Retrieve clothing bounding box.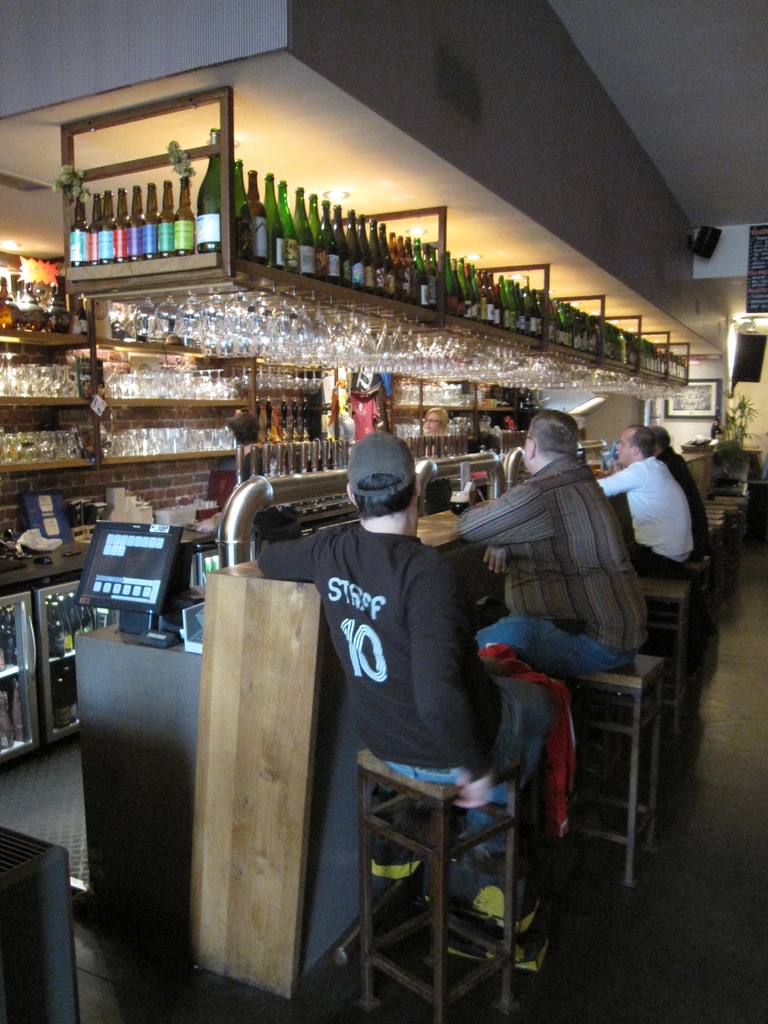
Bounding box: locate(456, 460, 648, 682).
